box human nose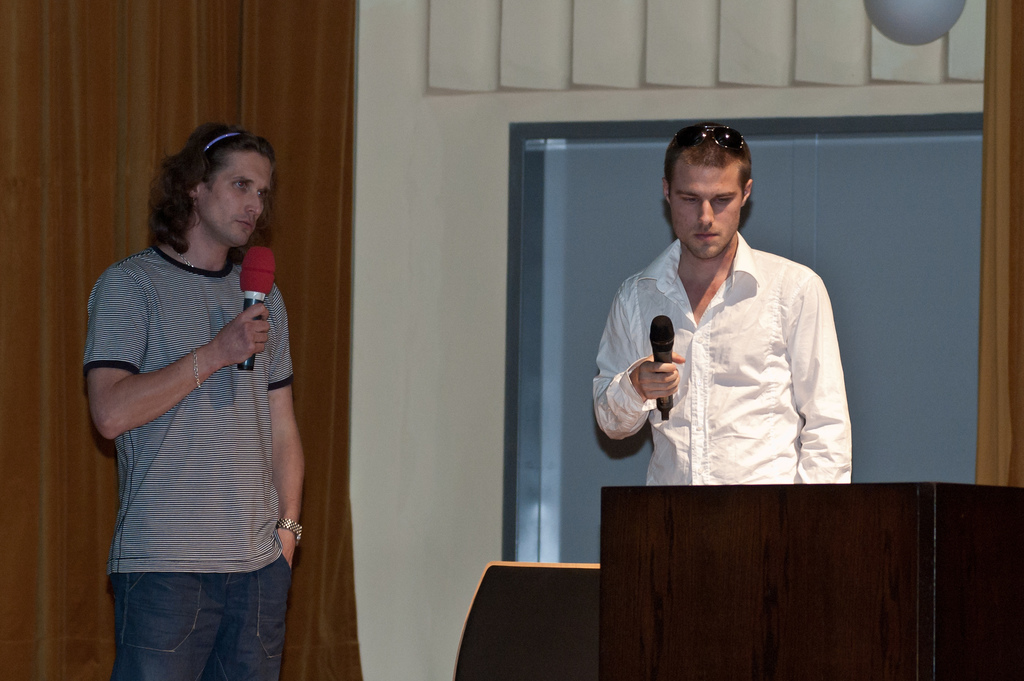
select_region(692, 196, 717, 228)
